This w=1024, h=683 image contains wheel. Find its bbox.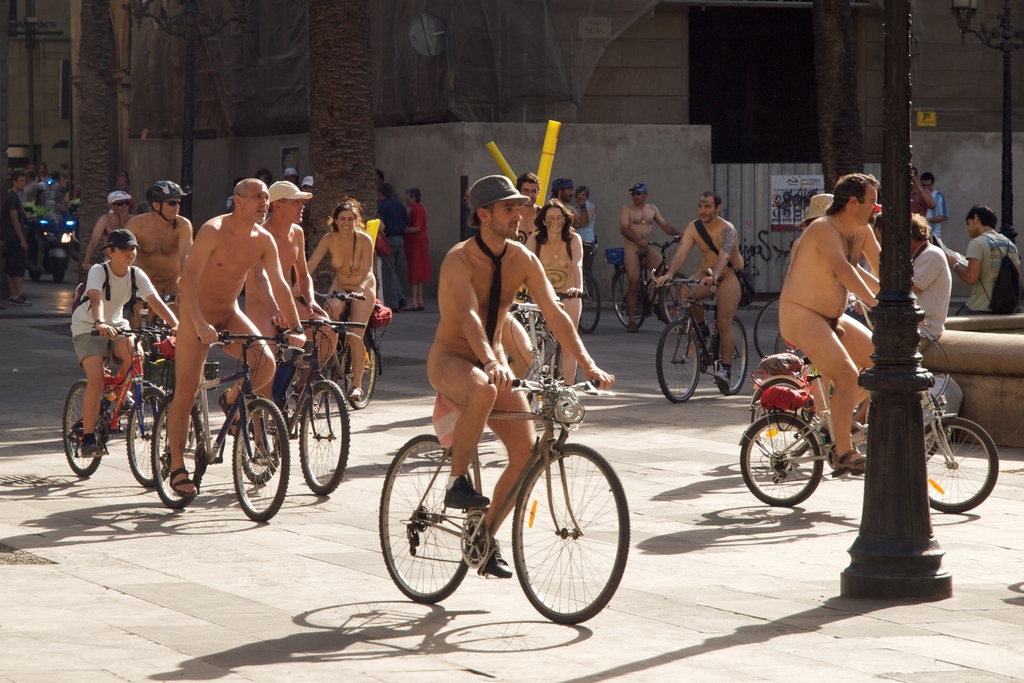
bbox=(659, 268, 682, 325).
